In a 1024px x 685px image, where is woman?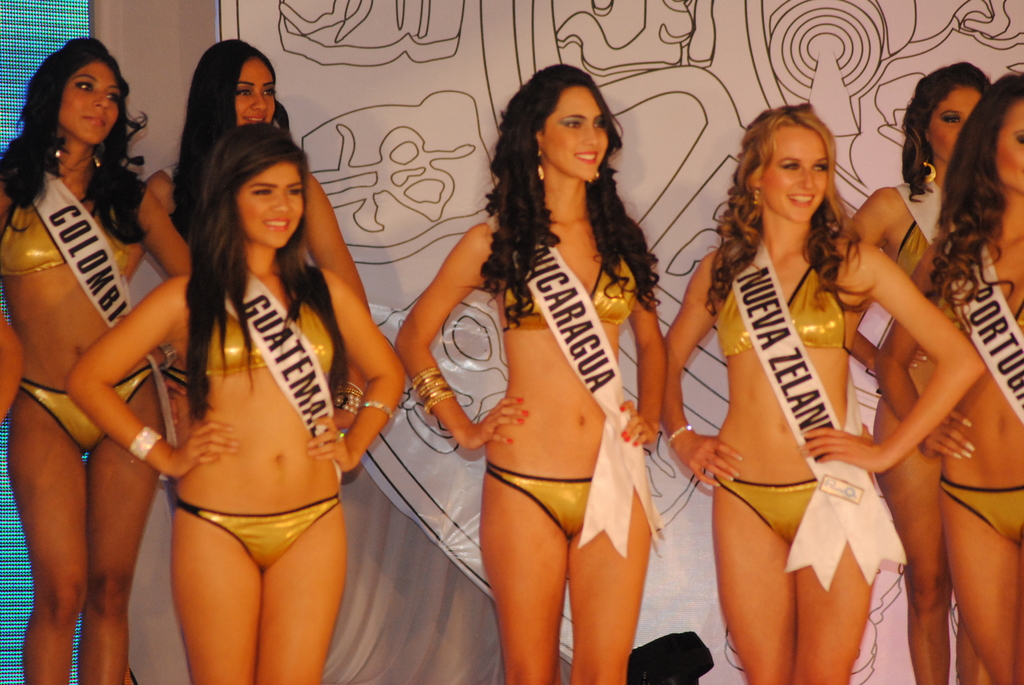
bbox=[872, 74, 1023, 684].
